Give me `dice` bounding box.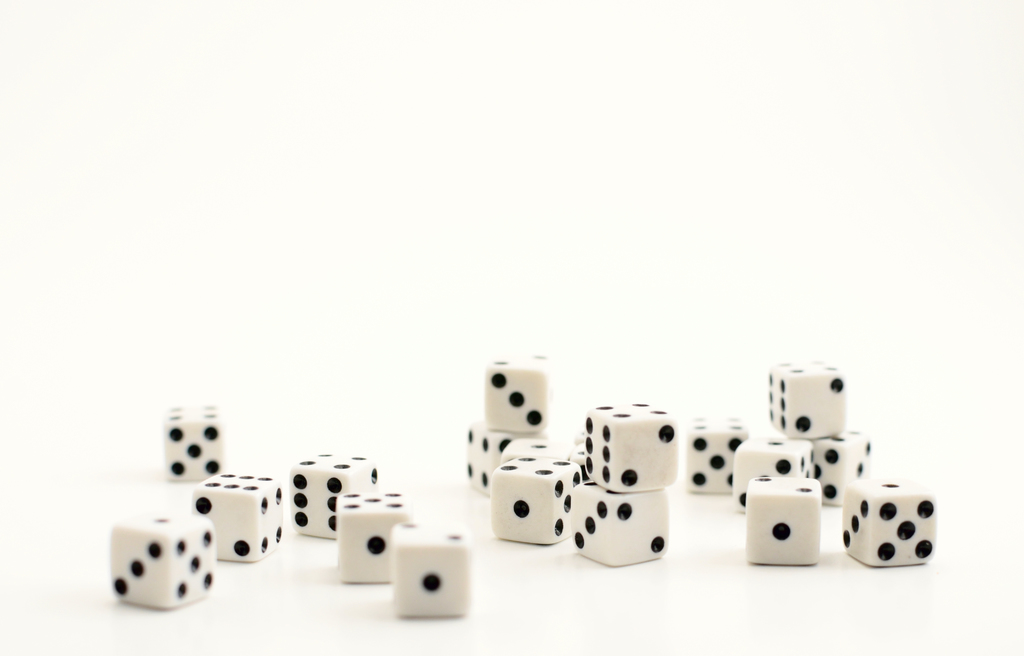
crop(835, 476, 940, 567).
